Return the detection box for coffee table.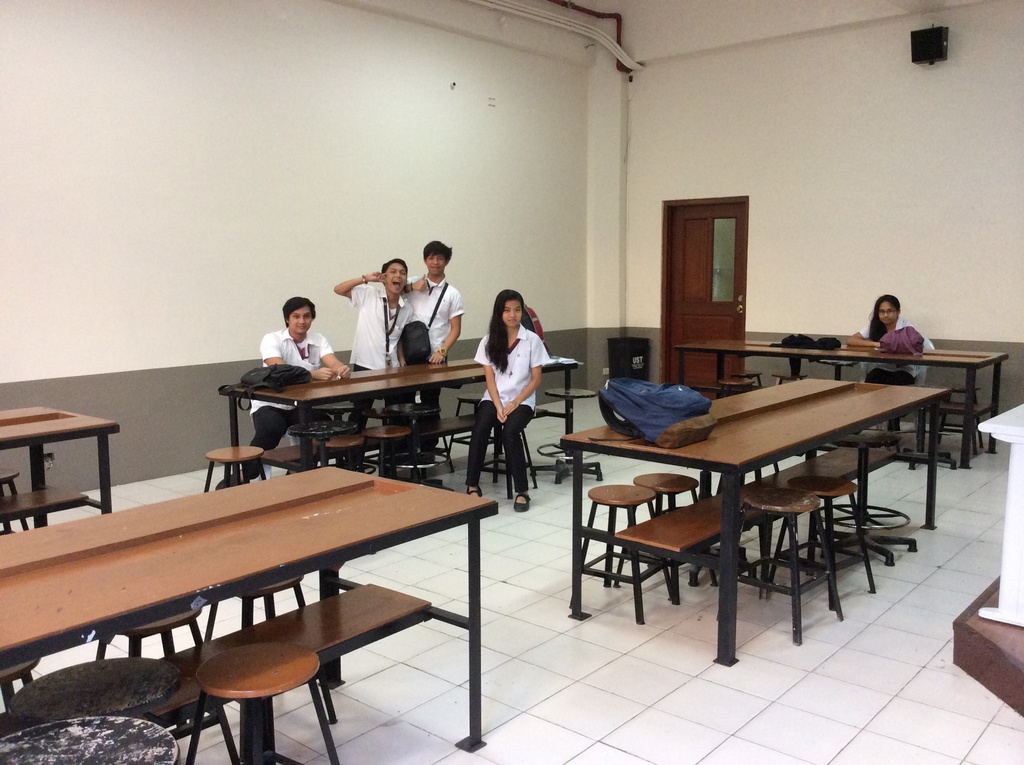
BBox(676, 345, 1012, 477).
